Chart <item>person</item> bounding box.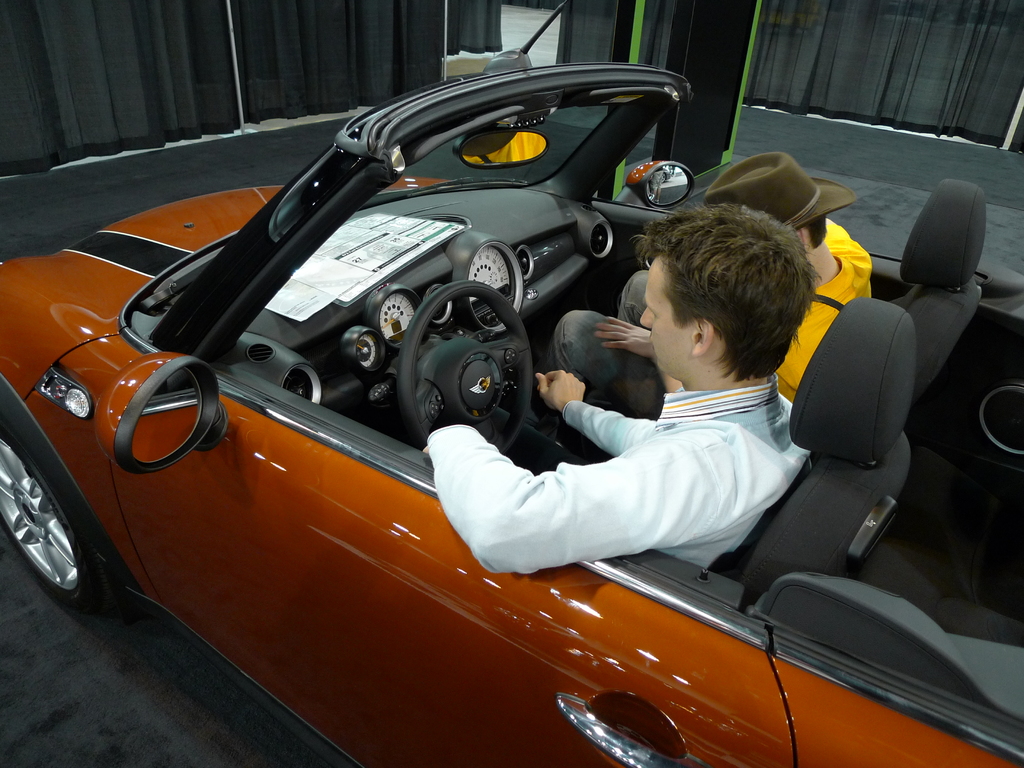
Charted: crop(417, 211, 820, 569).
